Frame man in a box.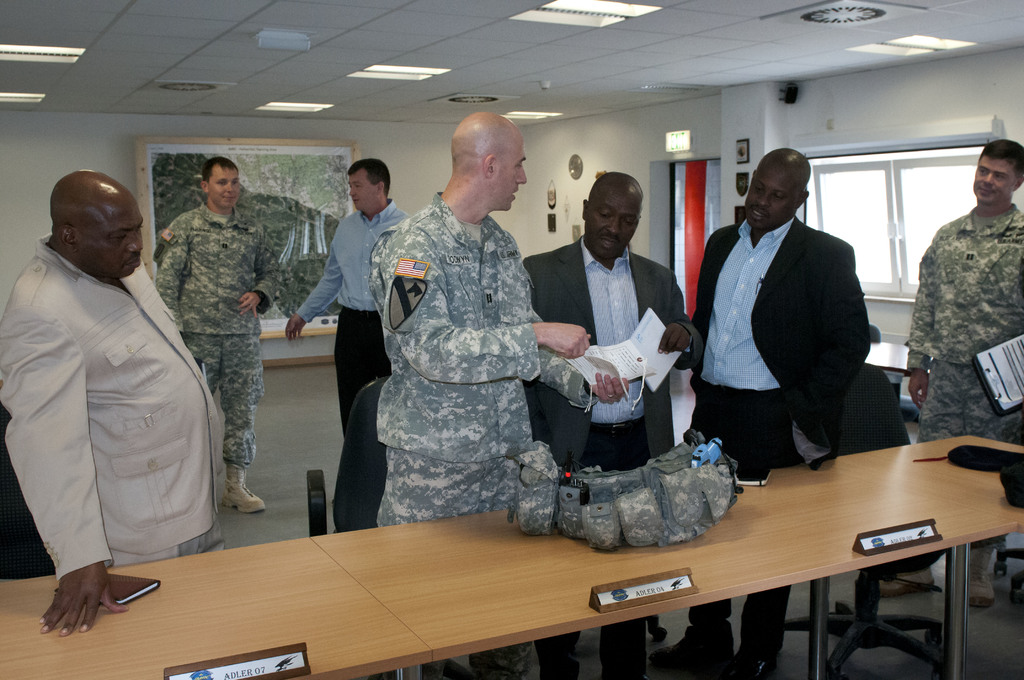
bbox=(143, 152, 286, 508).
